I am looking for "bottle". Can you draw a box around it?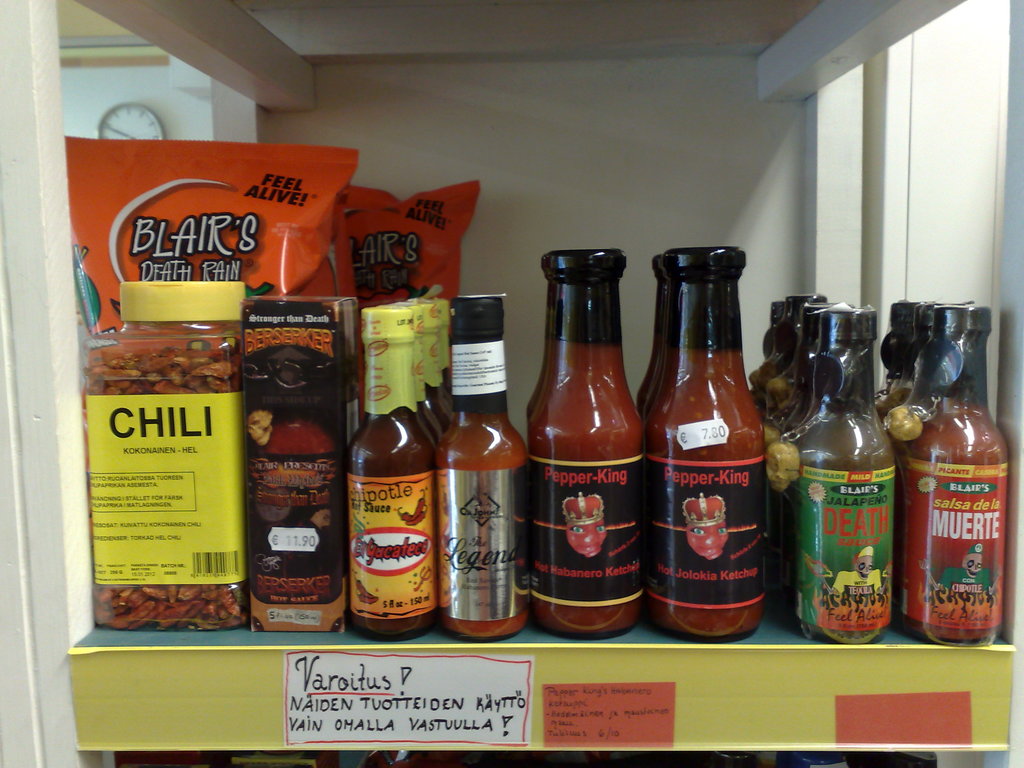
Sure, the bounding box is 518, 255, 649, 623.
